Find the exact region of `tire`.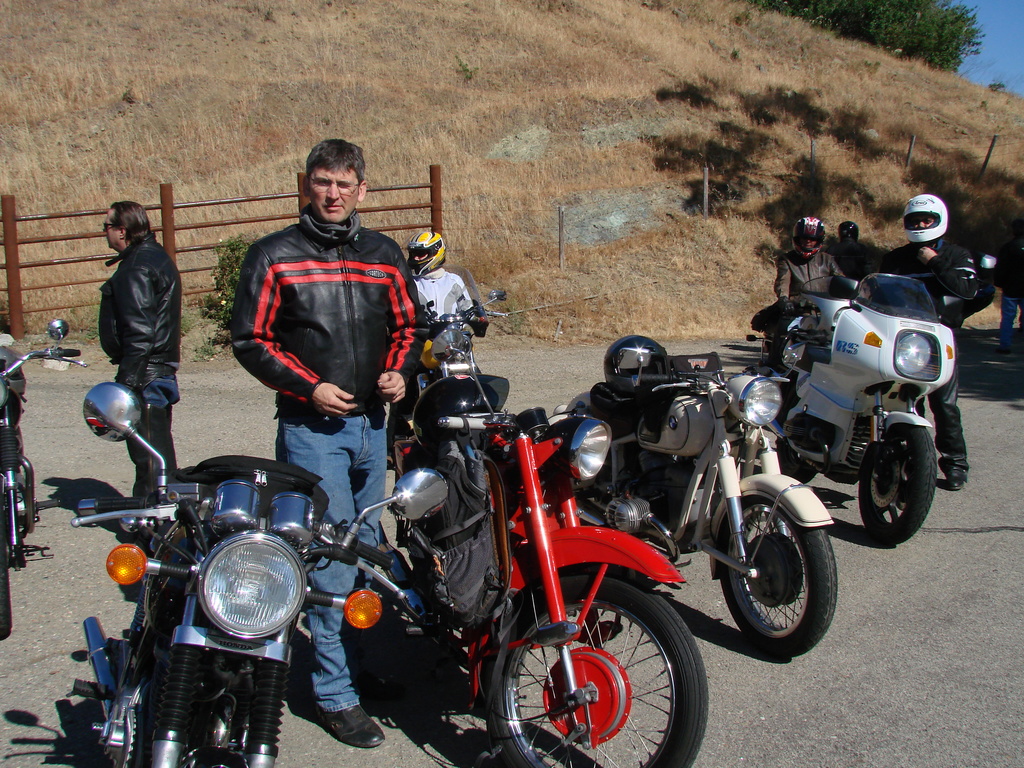
Exact region: [721, 495, 838, 661].
